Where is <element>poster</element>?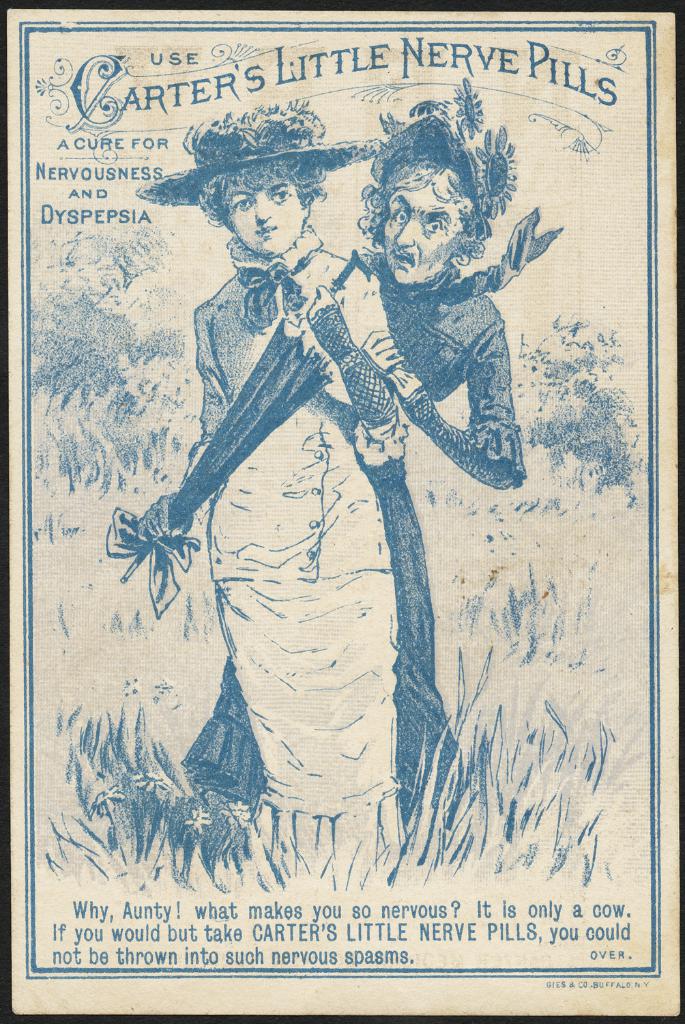
rect(0, 0, 684, 1020).
